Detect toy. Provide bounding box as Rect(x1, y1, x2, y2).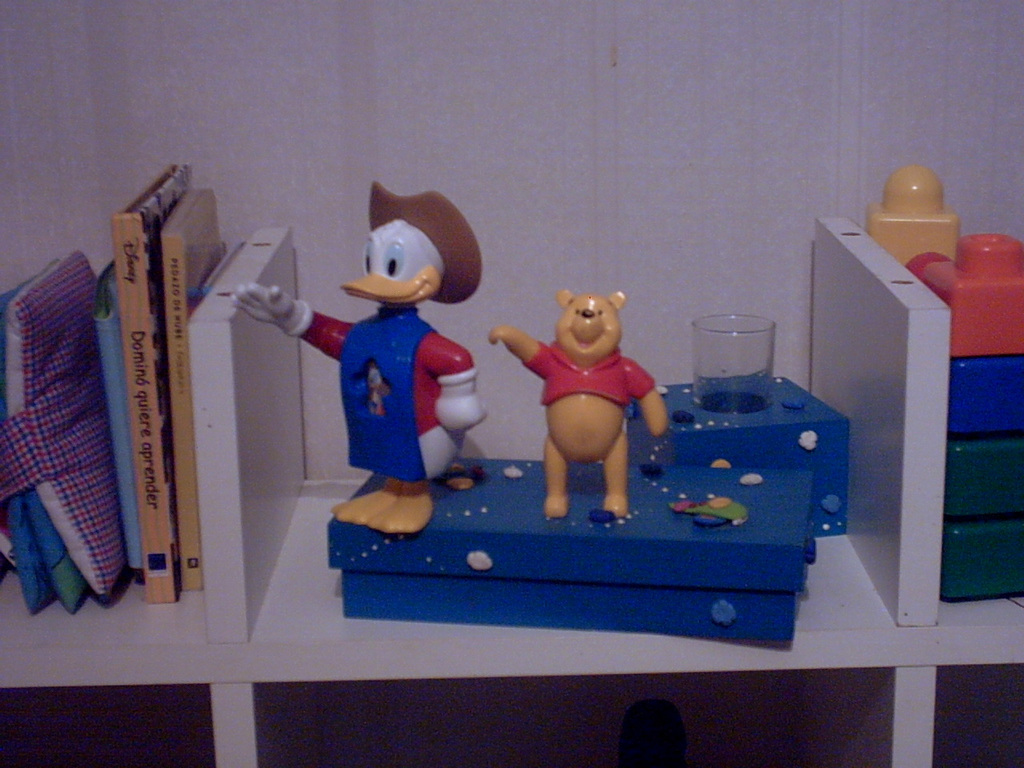
Rect(216, 170, 492, 543).
